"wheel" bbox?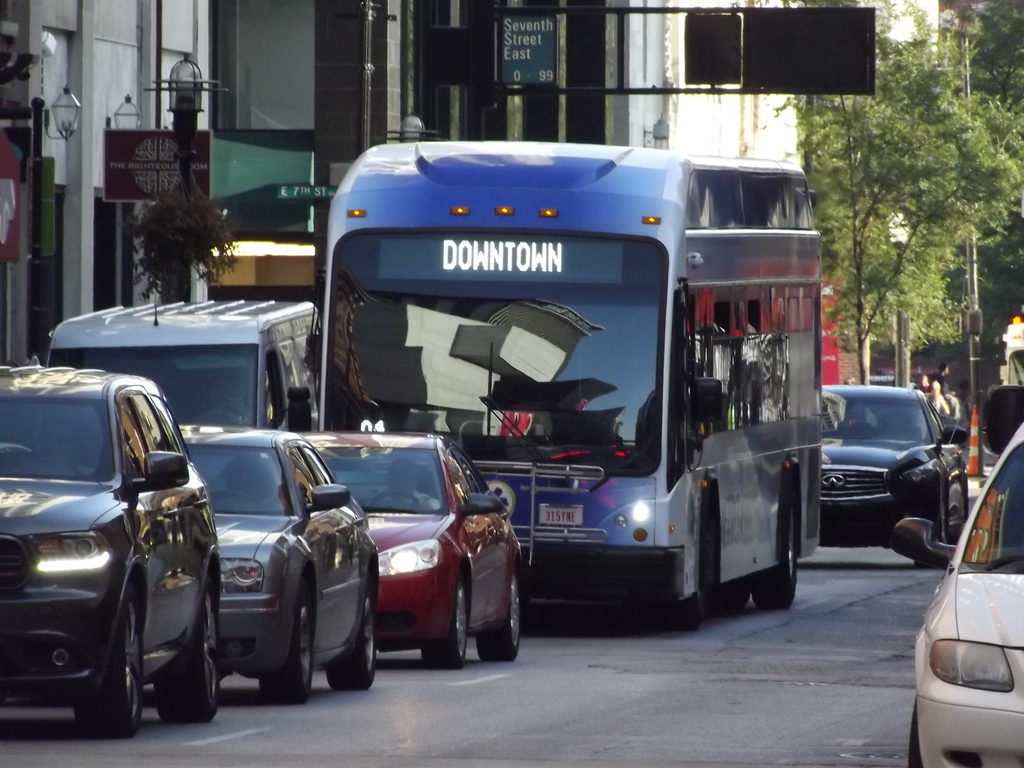
<region>916, 558, 943, 570</region>
